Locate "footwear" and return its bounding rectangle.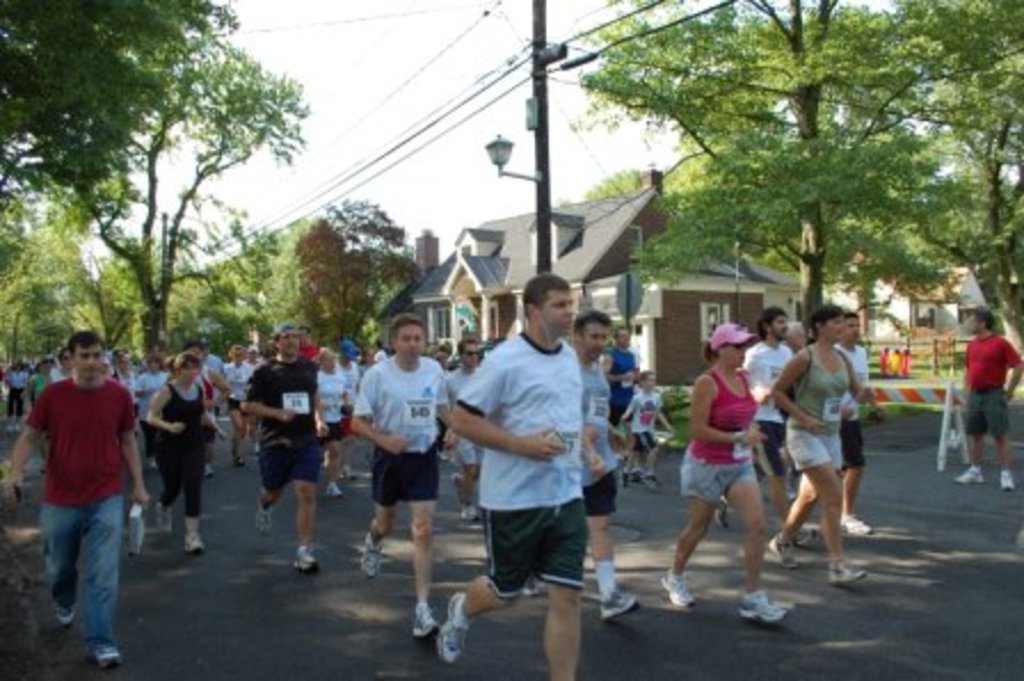
(x1=997, y1=471, x2=1015, y2=494).
